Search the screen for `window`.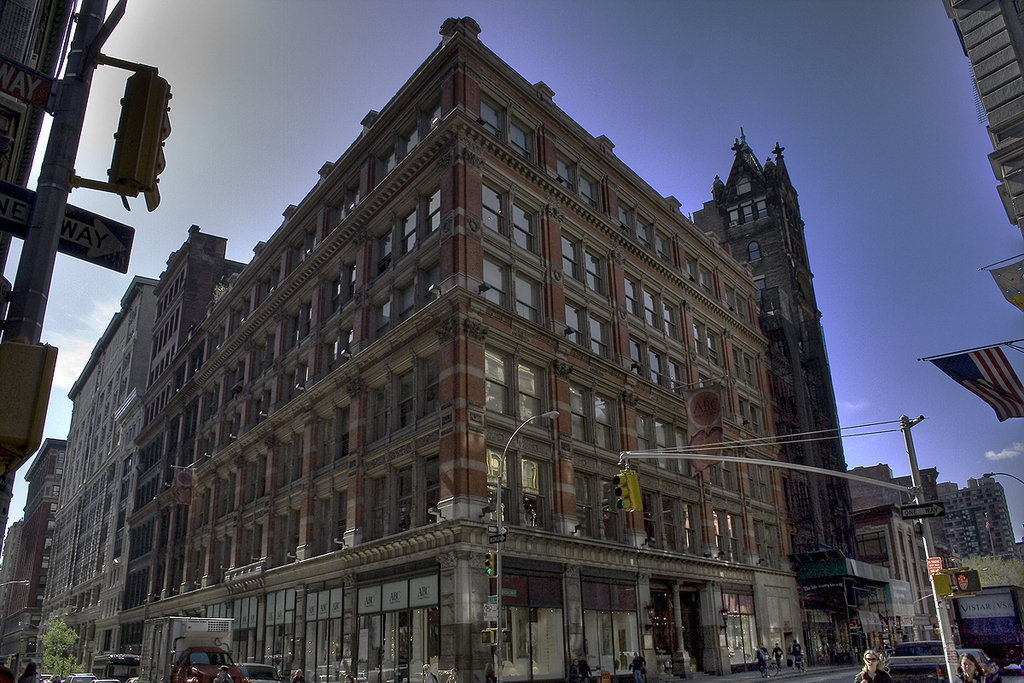
Found at {"left": 194, "top": 547, "right": 205, "bottom": 588}.
